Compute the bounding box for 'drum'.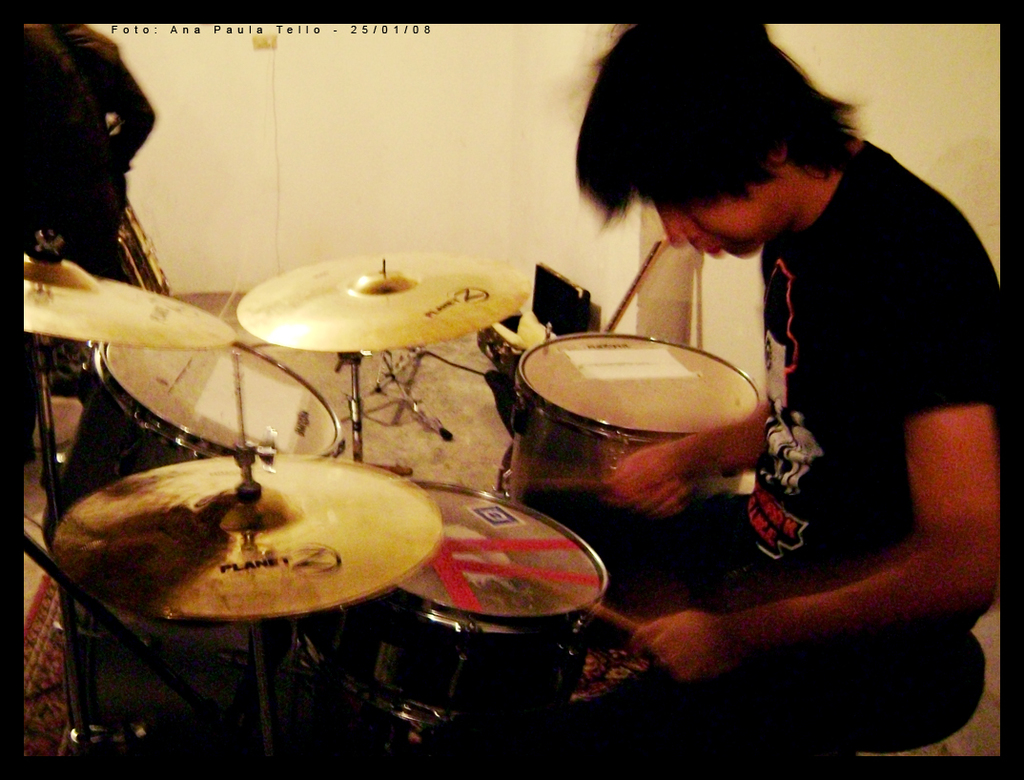
bbox(294, 482, 610, 748).
